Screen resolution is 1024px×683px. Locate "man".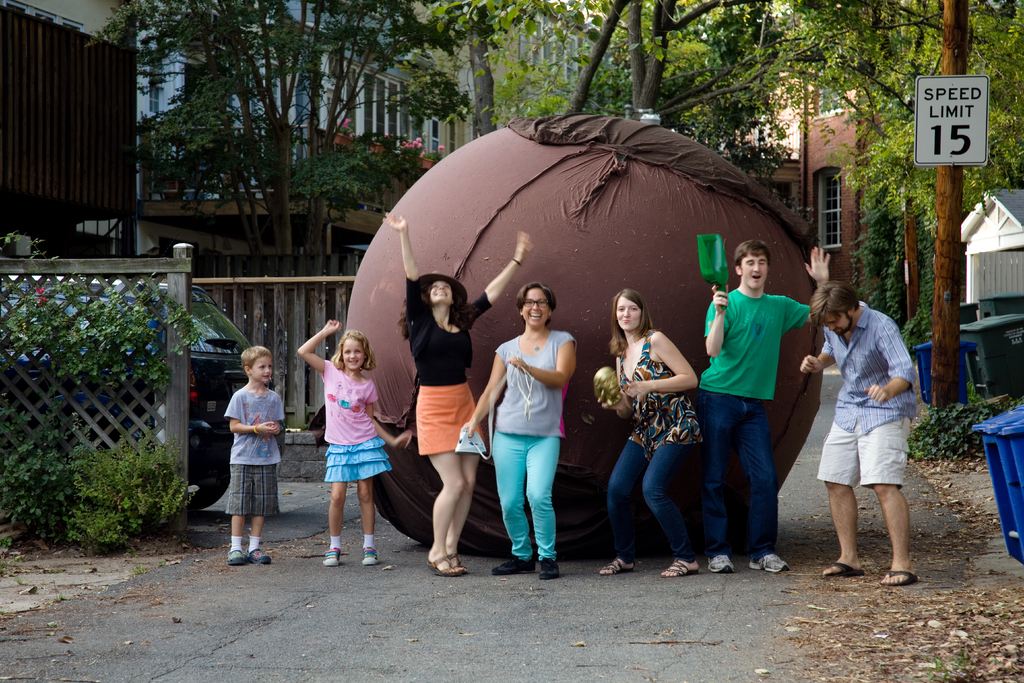
809,264,934,597.
